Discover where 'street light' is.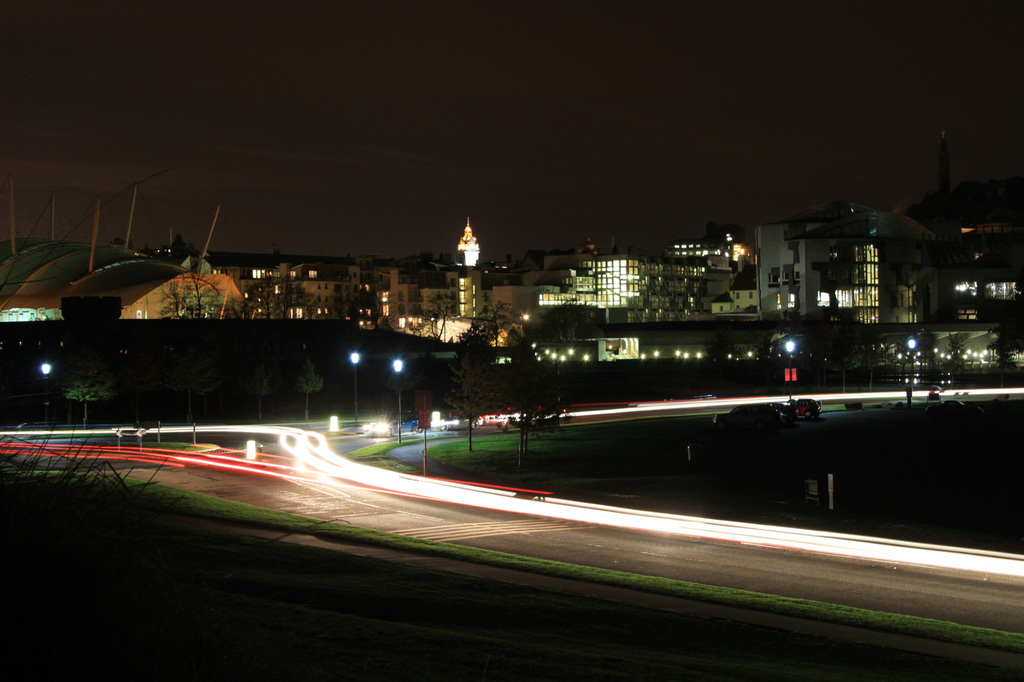
Discovered at bbox=(903, 336, 919, 375).
